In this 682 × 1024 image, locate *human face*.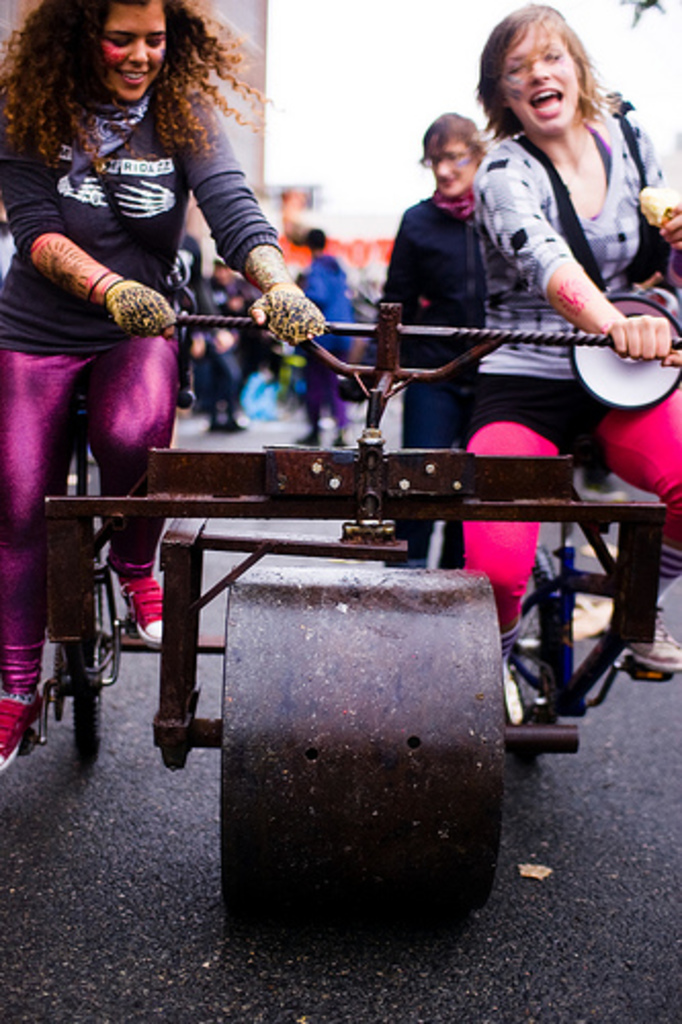
Bounding box: [498, 18, 584, 137].
